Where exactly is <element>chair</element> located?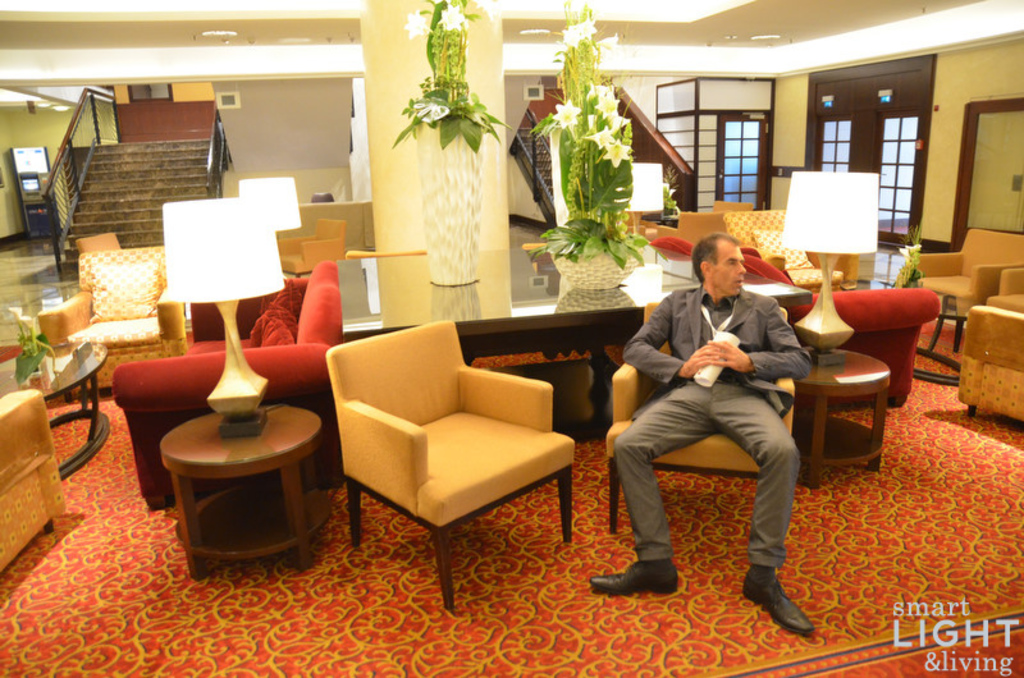
Its bounding box is detection(70, 232, 120, 253).
